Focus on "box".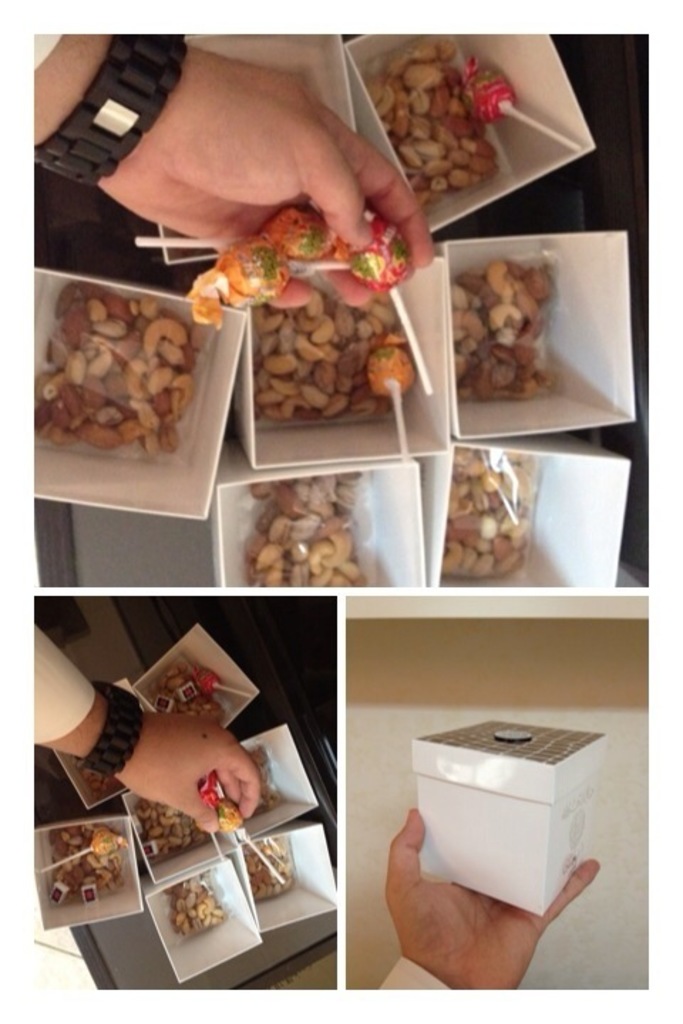
Focused at x1=215 y1=458 x2=430 y2=587.
